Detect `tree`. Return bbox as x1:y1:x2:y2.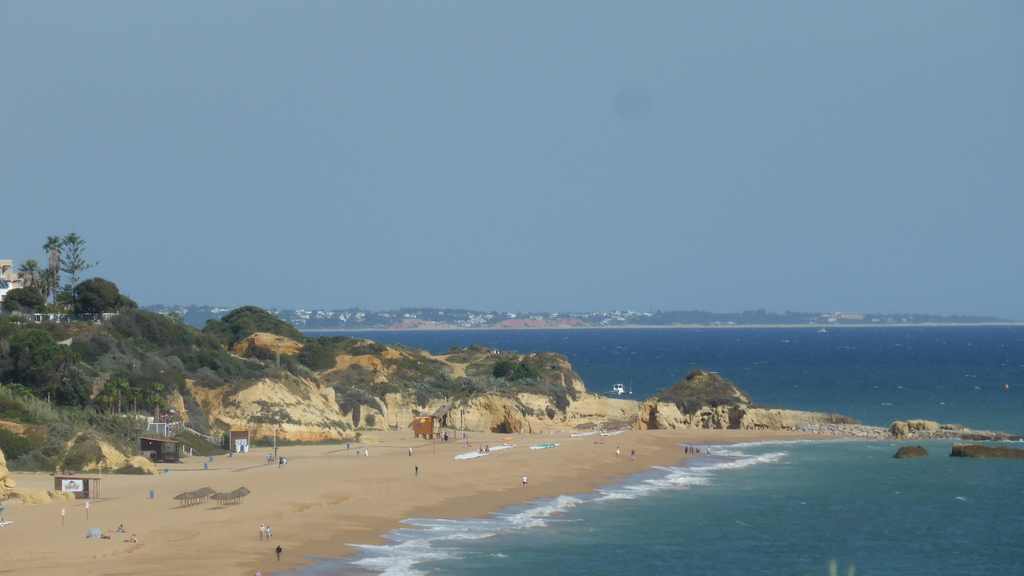
0:325:76:401.
